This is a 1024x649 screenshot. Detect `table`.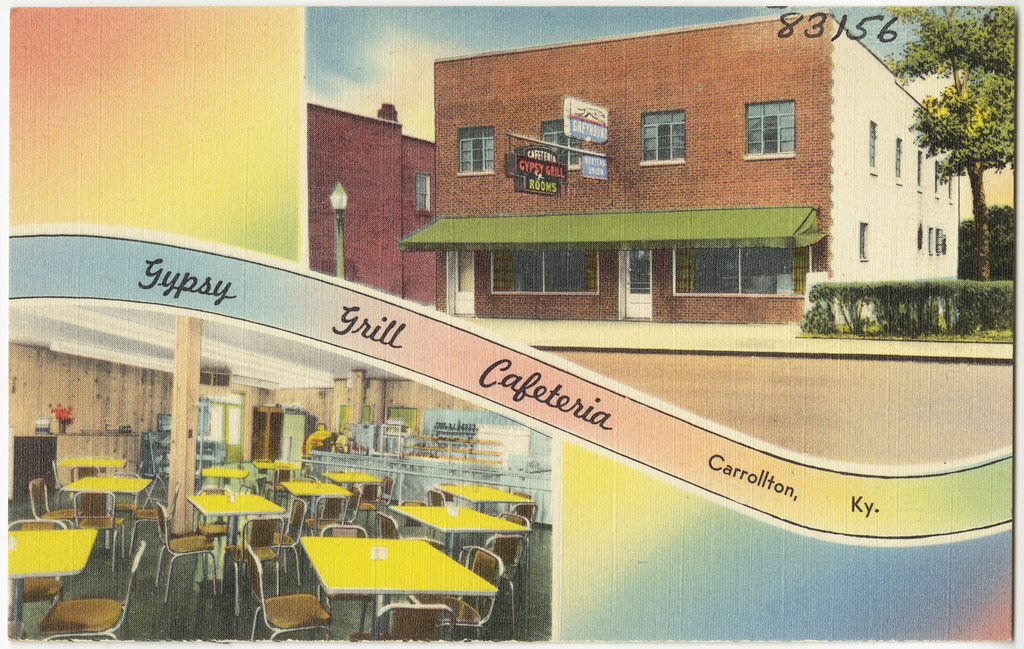
255,460,296,481.
